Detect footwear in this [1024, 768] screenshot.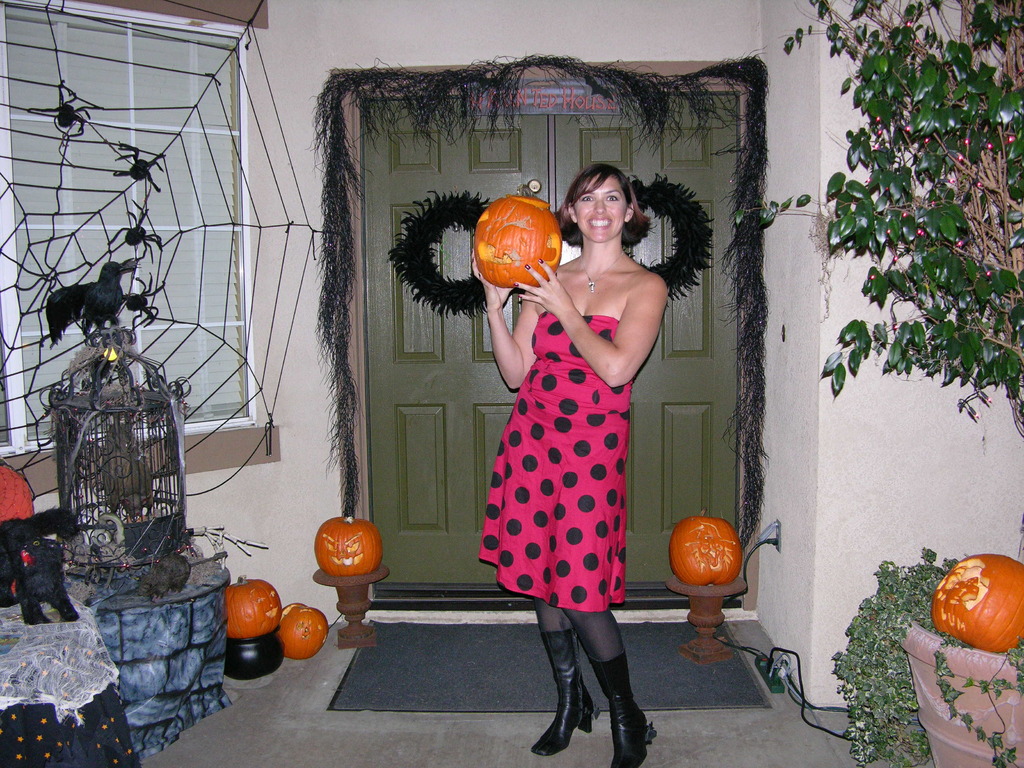
Detection: bbox=(586, 648, 652, 767).
